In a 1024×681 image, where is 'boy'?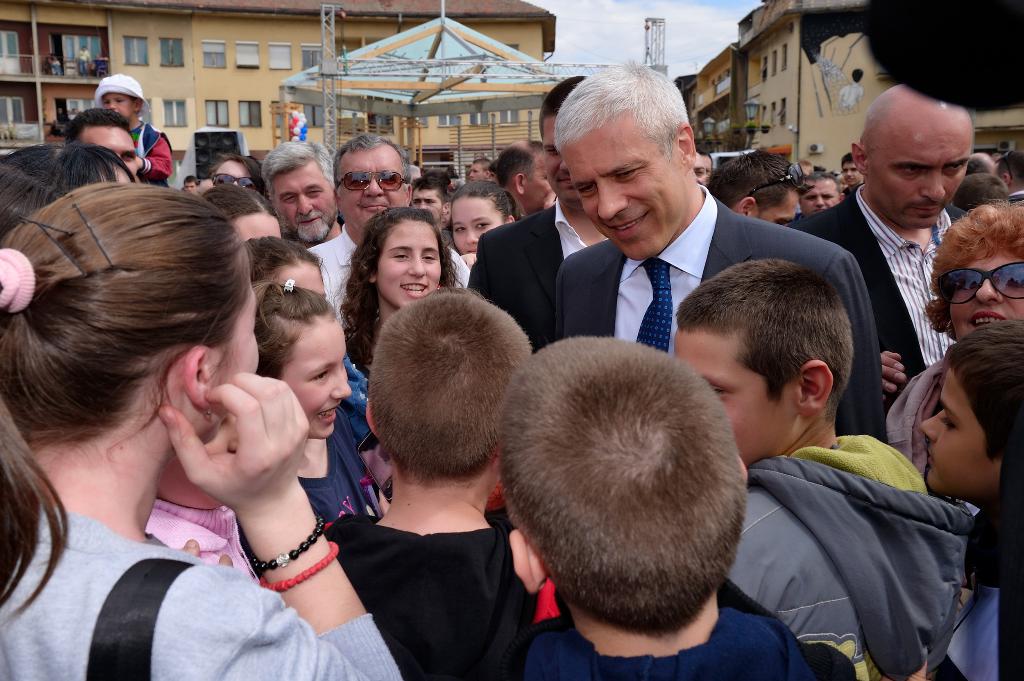
94, 74, 175, 186.
